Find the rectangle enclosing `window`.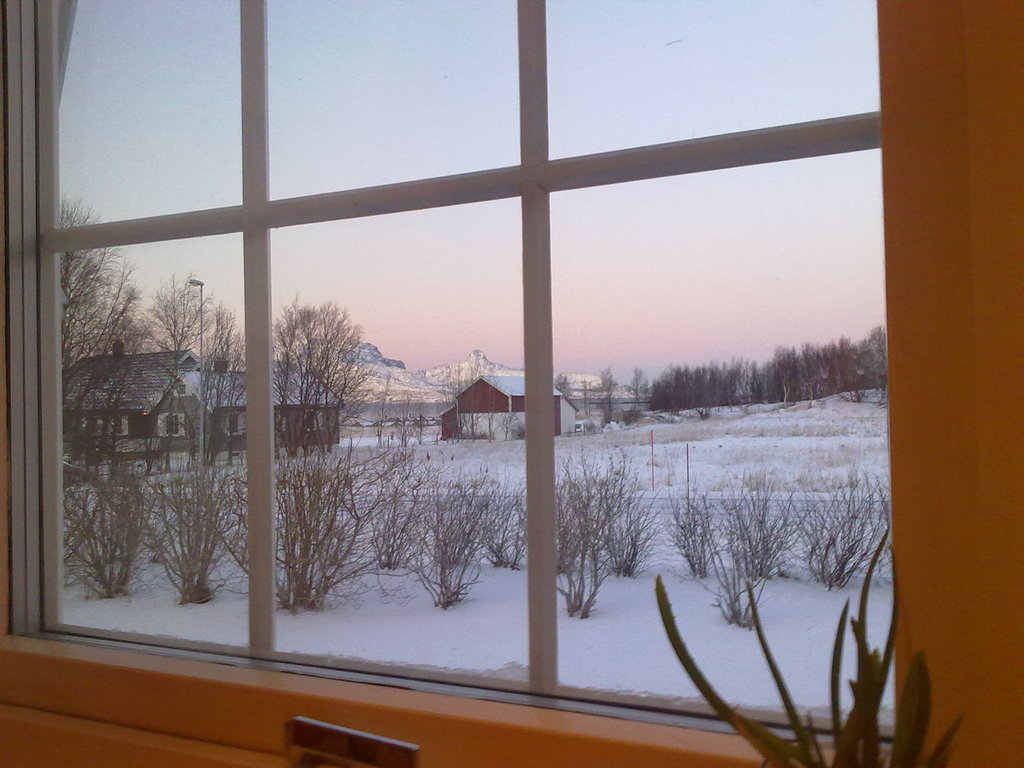
{"left": 0, "top": 6, "right": 970, "bottom": 758}.
